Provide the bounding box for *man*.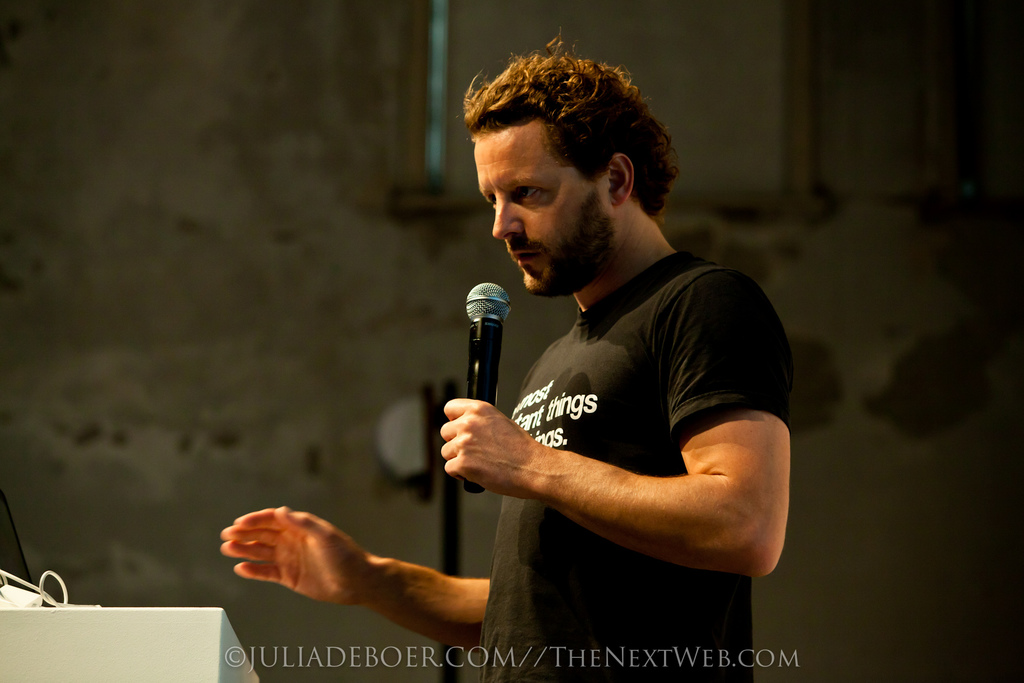
220/28/792/680.
